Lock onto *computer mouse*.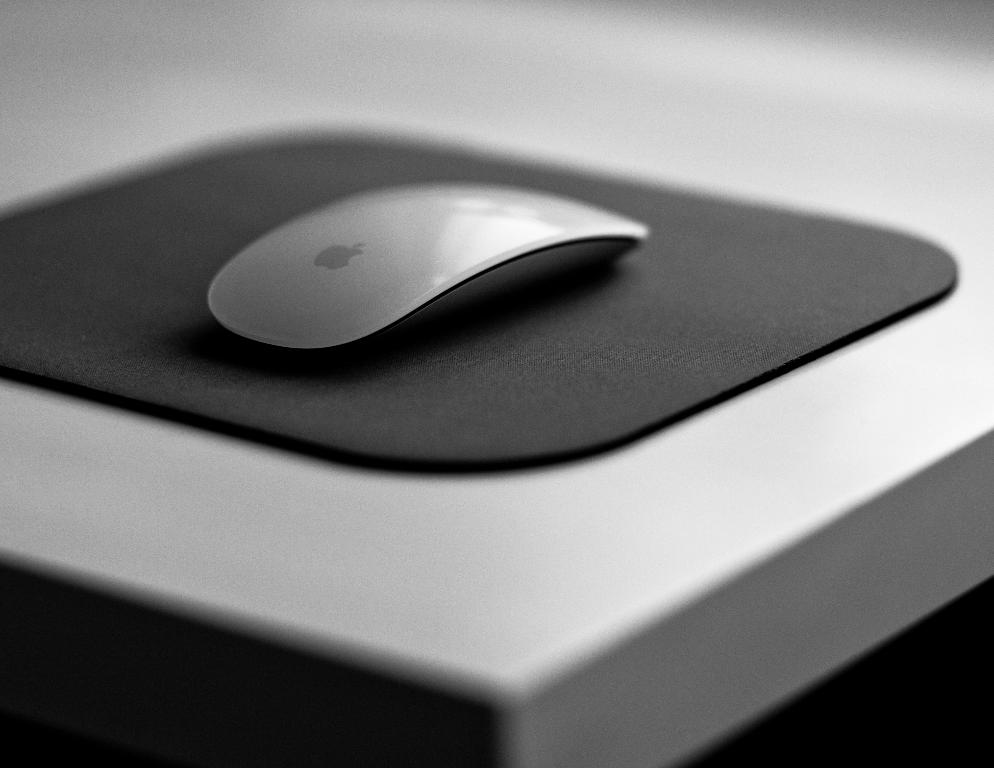
Locked: 207 177 641 357.
